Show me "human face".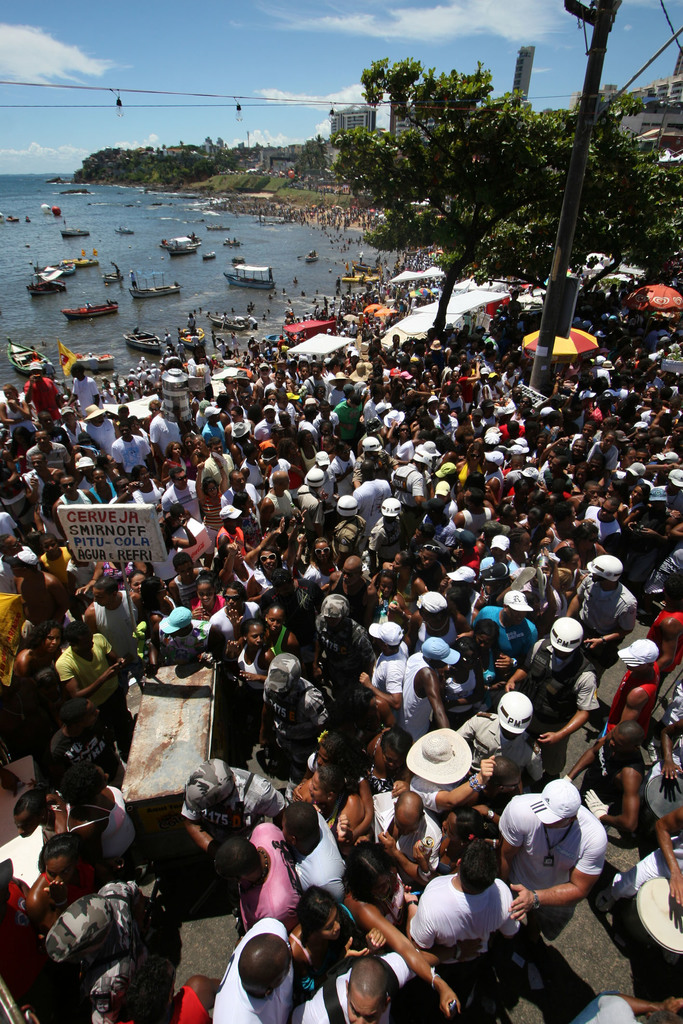
"human face" is here: (x1=408, y1=368, x2=417, y2=373).
